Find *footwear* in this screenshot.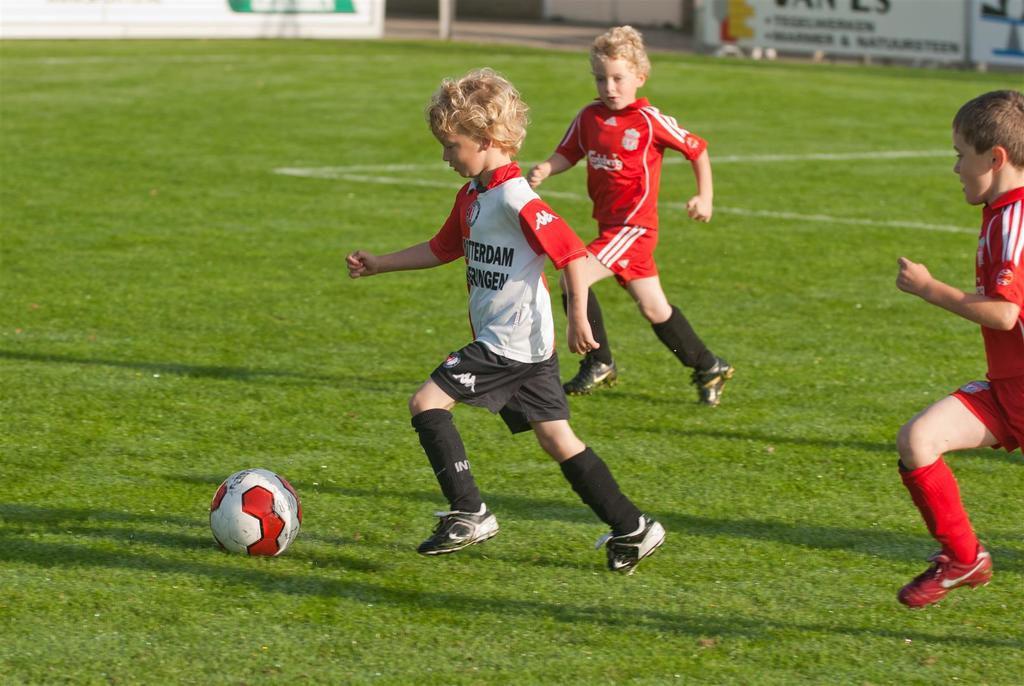
The bounding box for *footwear* is bbox=(897, 543, 996, 612).
